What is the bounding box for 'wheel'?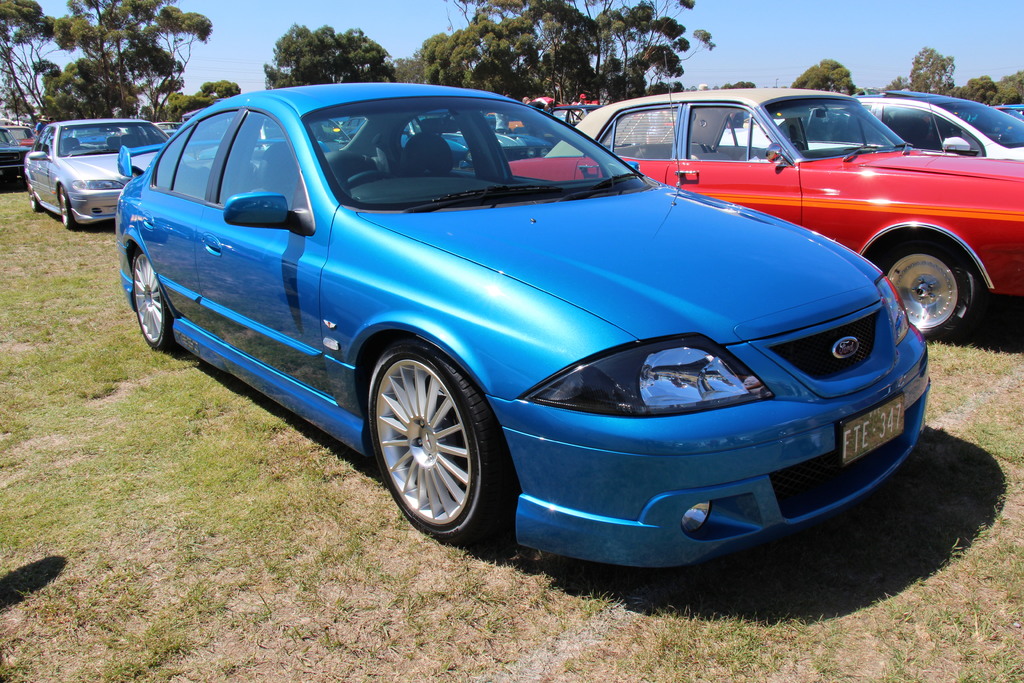
box=[368, 341, 497, 532].
